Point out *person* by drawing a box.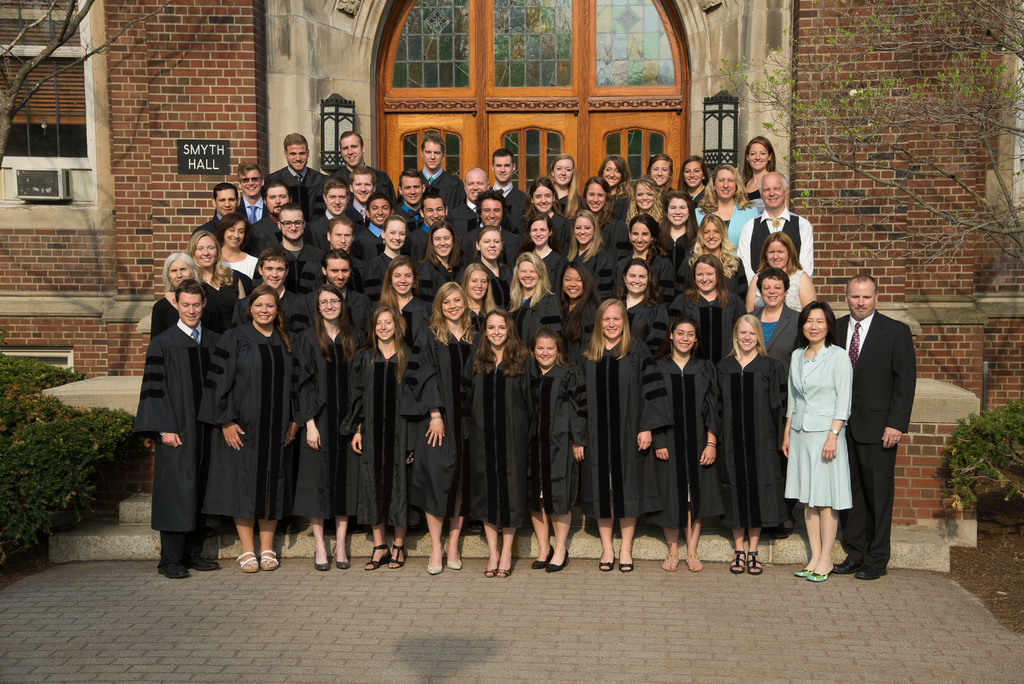
bbox=(218, 216, 263, 281).
